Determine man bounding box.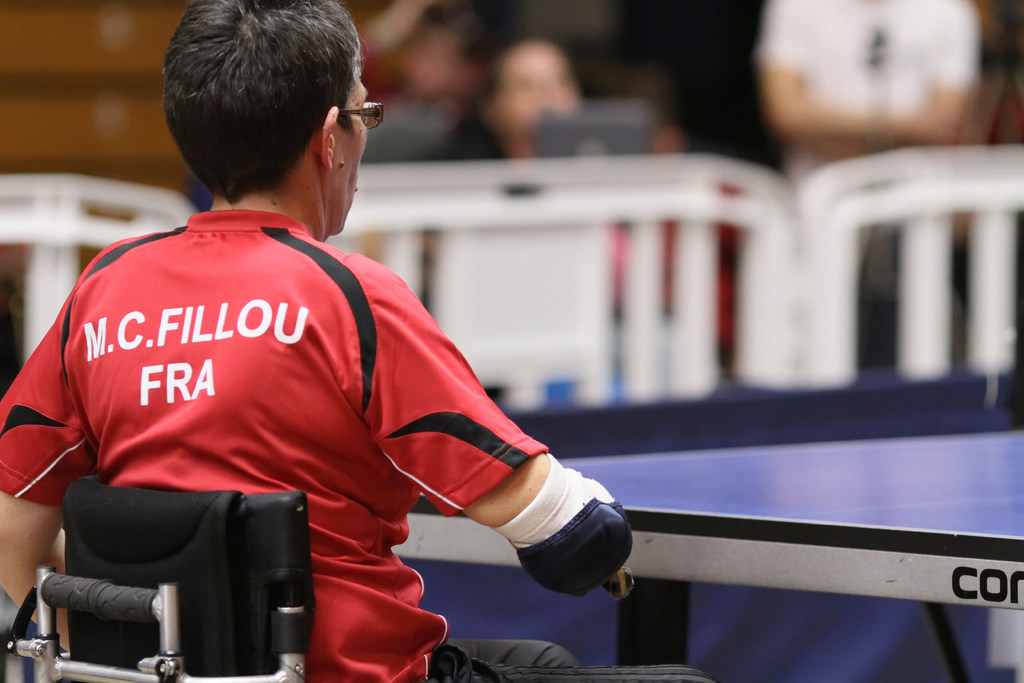
Determined: <box>31,54,646,682</box>.
